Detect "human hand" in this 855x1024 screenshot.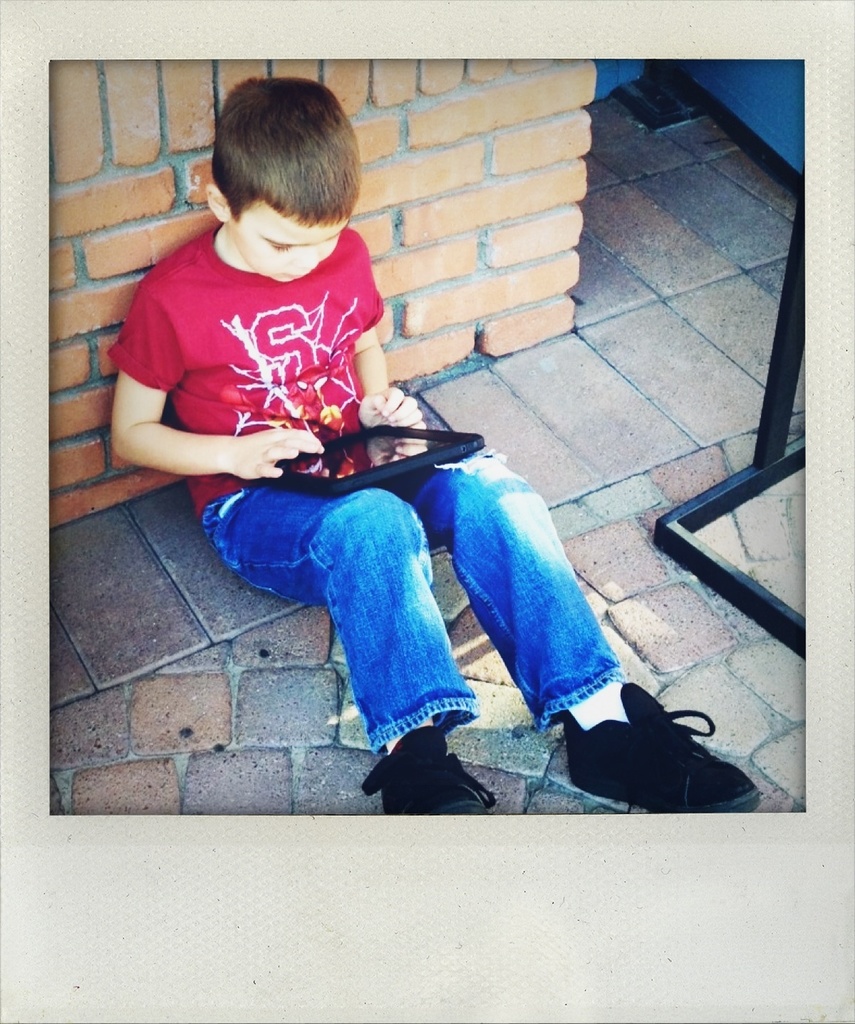
Detection: 358/387/427/429.
